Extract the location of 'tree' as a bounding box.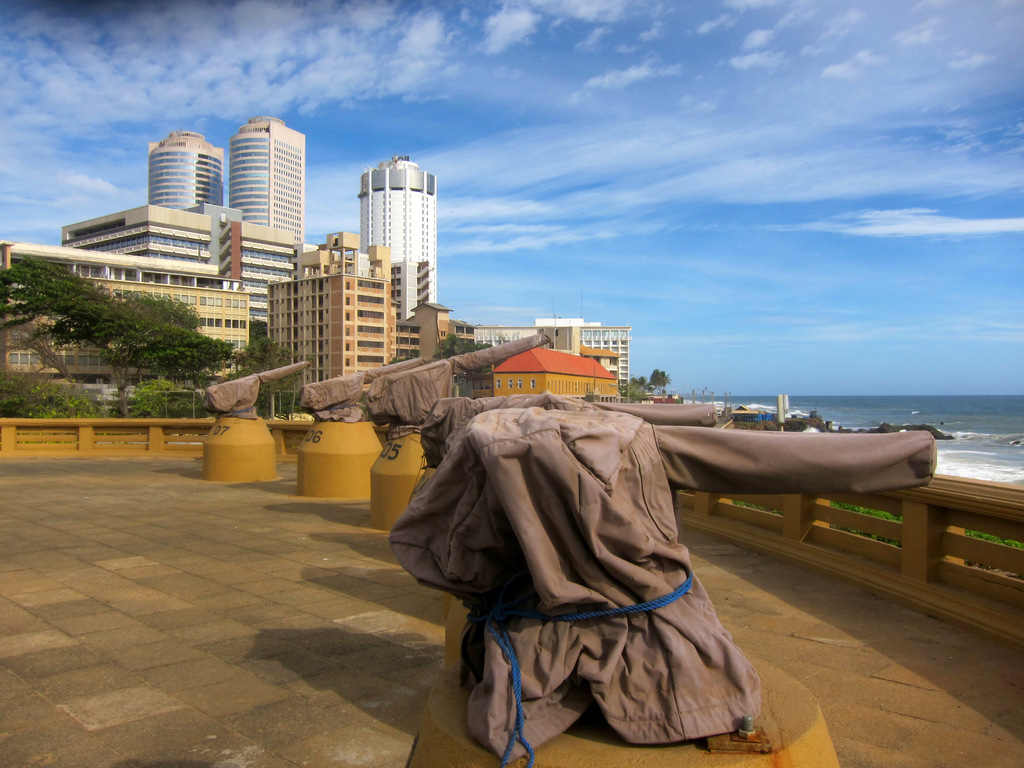
box(234, 339, 303, 419).
